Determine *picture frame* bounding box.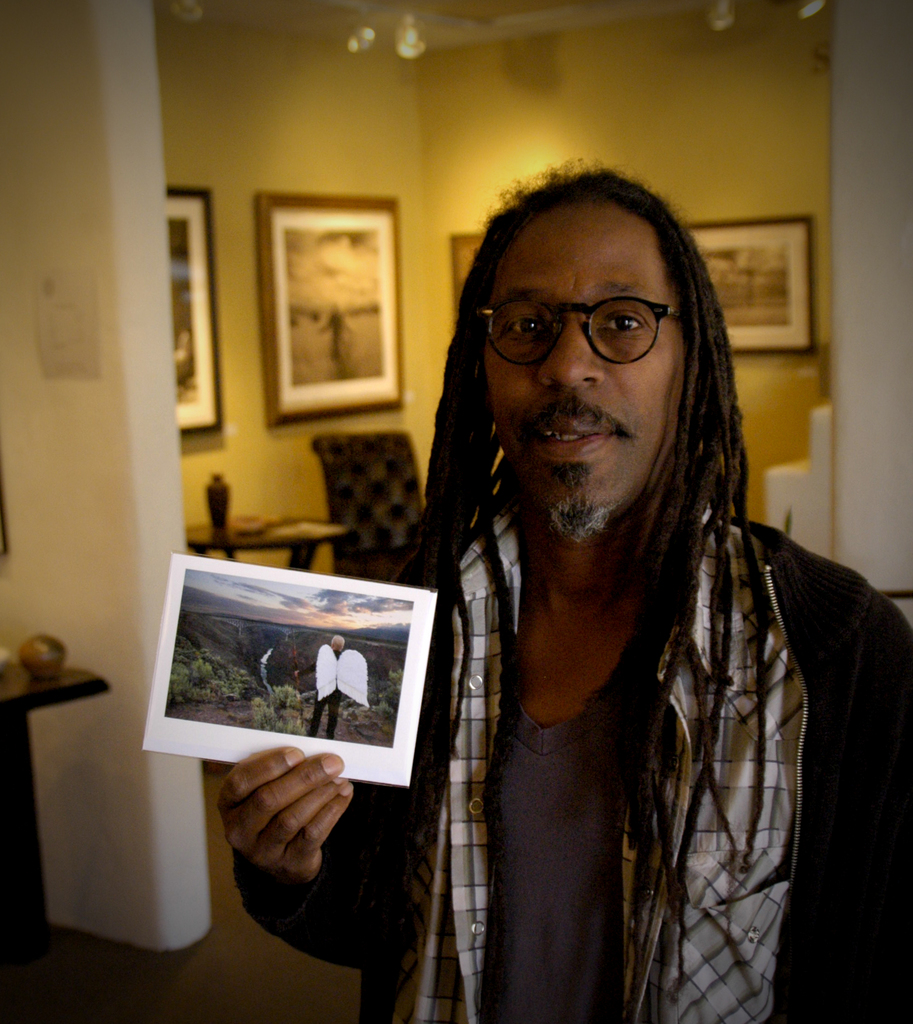
Determined: (left=236, top=168, right=427, bottom=435).
